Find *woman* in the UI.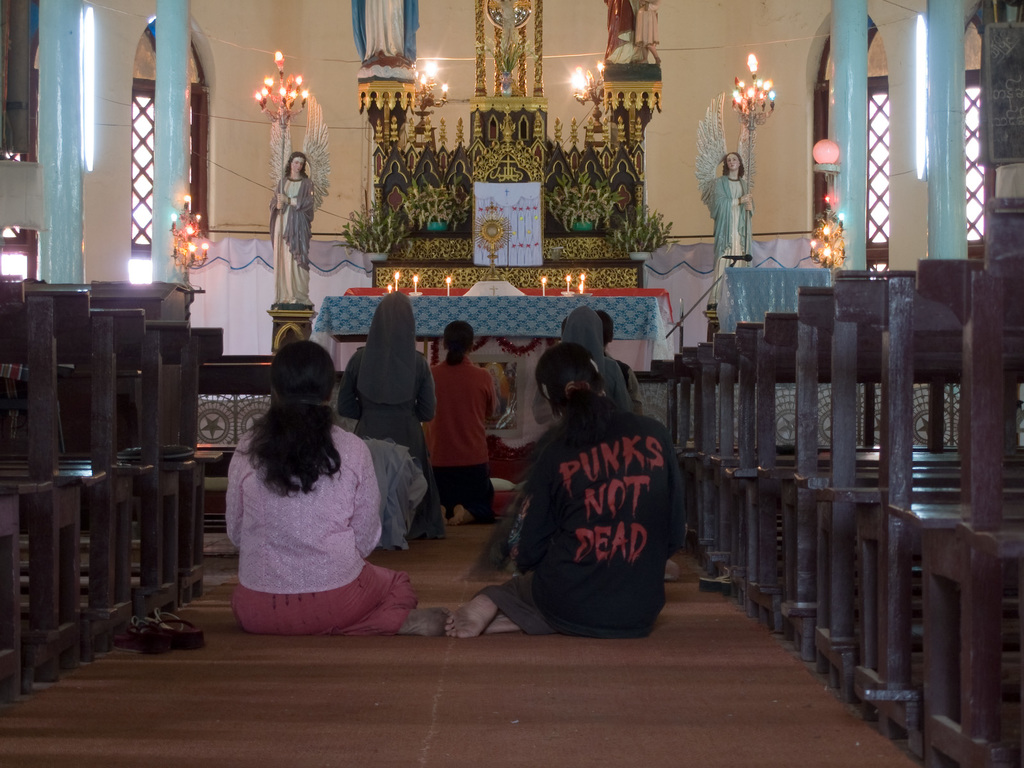
UI element at bbox(443, 340, 689, 639).
